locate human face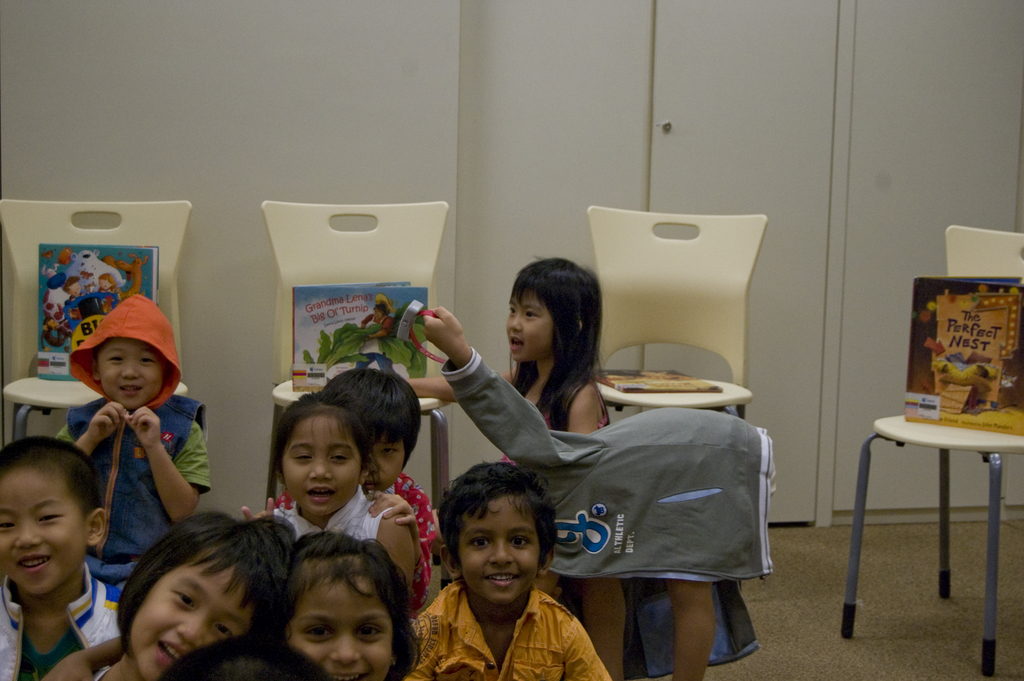
bbox=[282, 415, 359, 517]
